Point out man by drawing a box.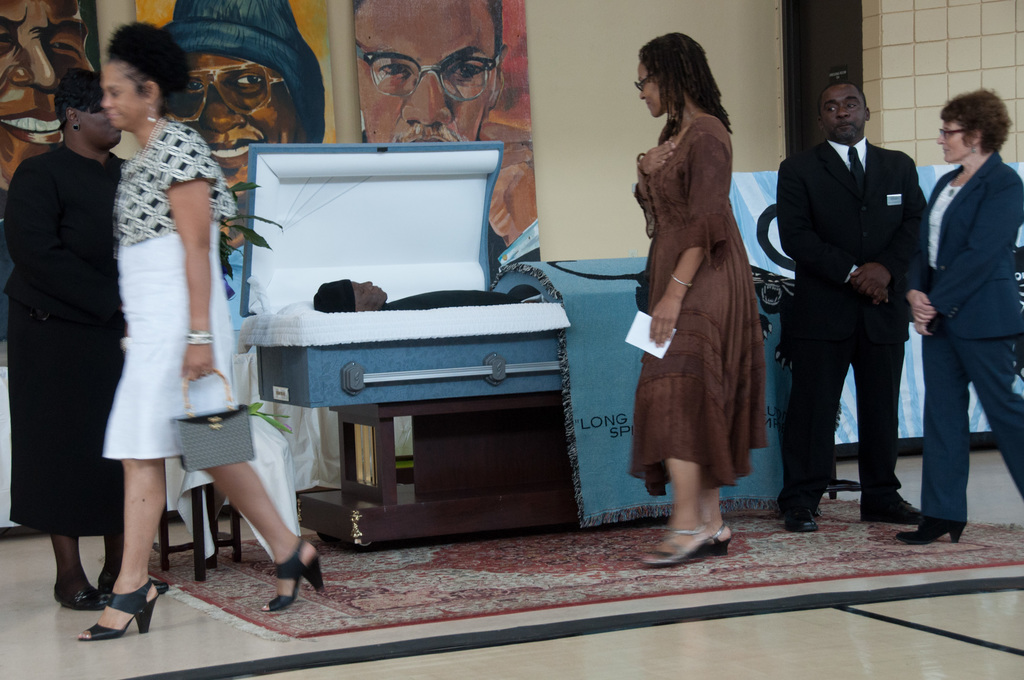
(159,0,323,328).
